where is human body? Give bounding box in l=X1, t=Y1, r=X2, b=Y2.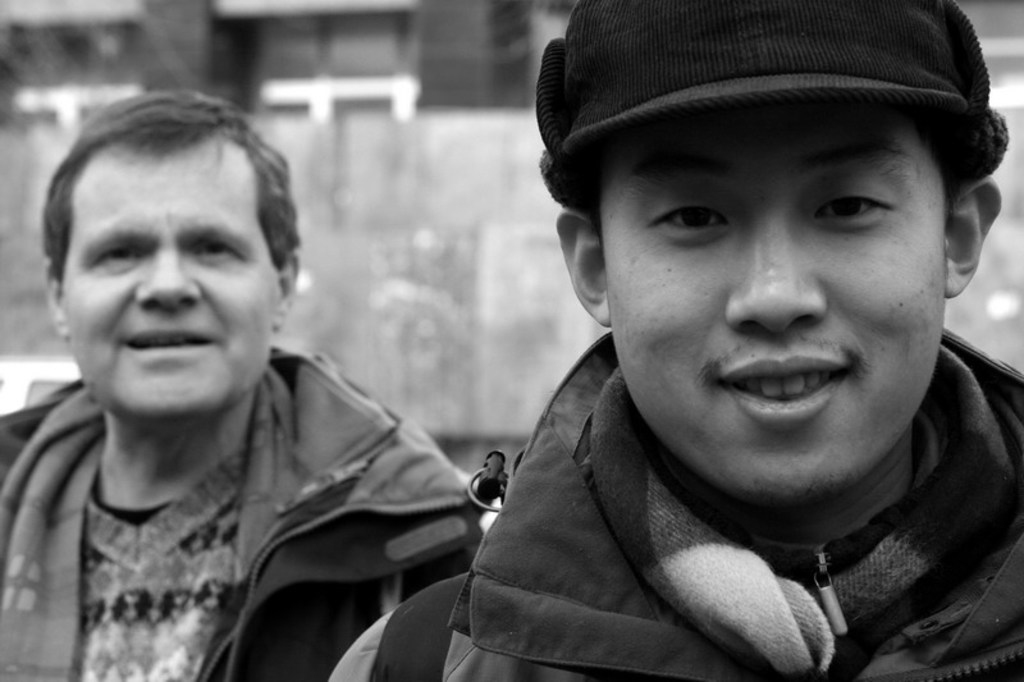
l=9, t=113, r=539, b=646.
